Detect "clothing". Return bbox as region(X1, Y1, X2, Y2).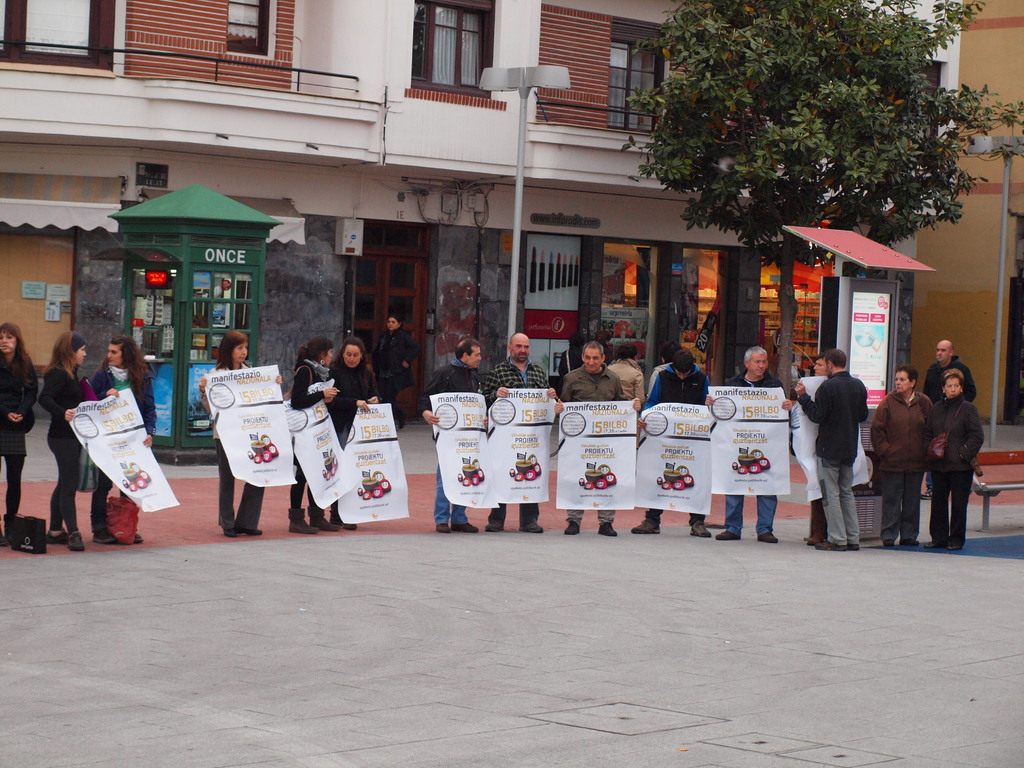
region(719, 368, 783, 532).
